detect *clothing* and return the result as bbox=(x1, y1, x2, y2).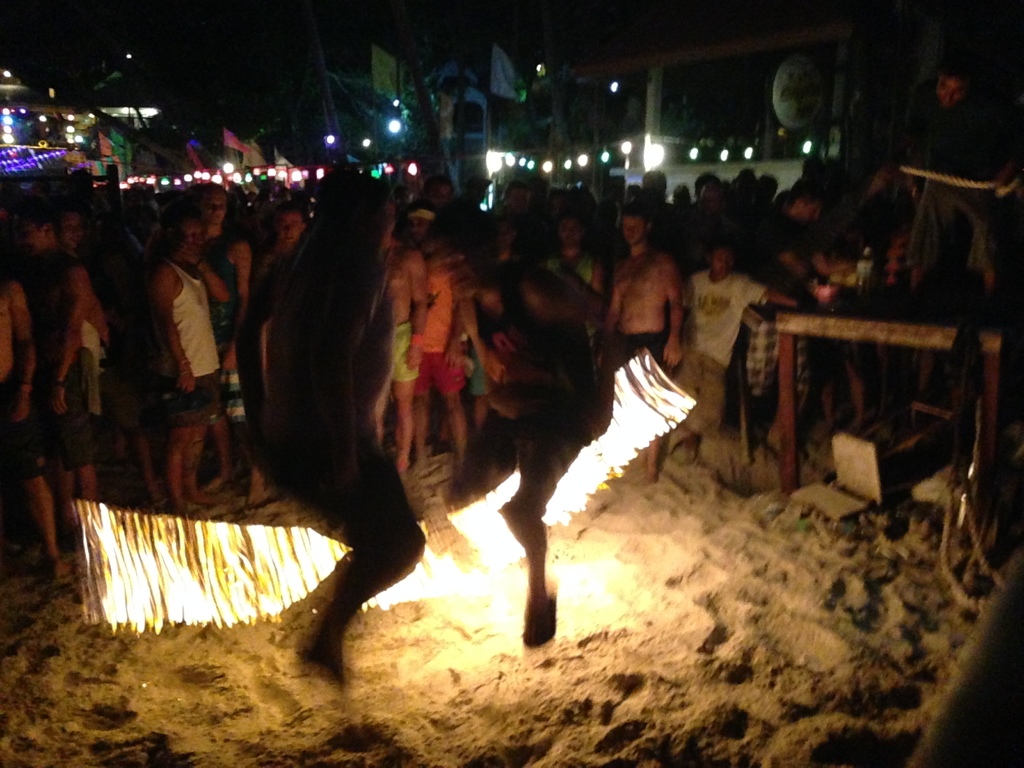
bbox=(3, 348, 54, 463).
